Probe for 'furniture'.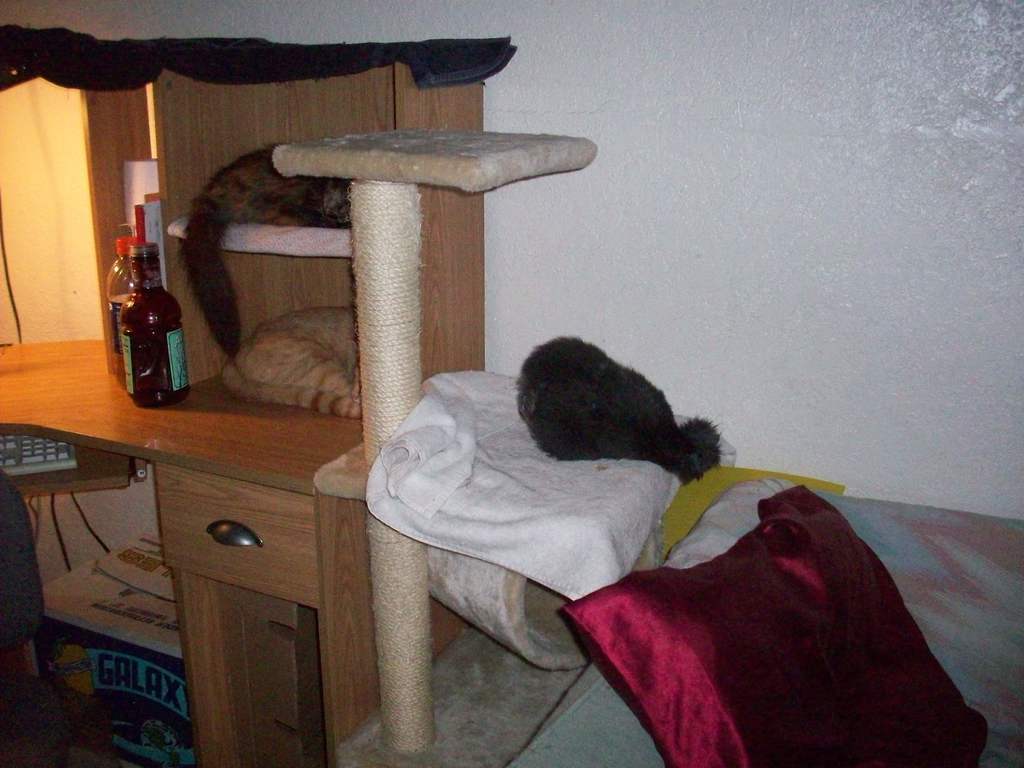
Probe result: select_region(0, 22, 514, 767).
